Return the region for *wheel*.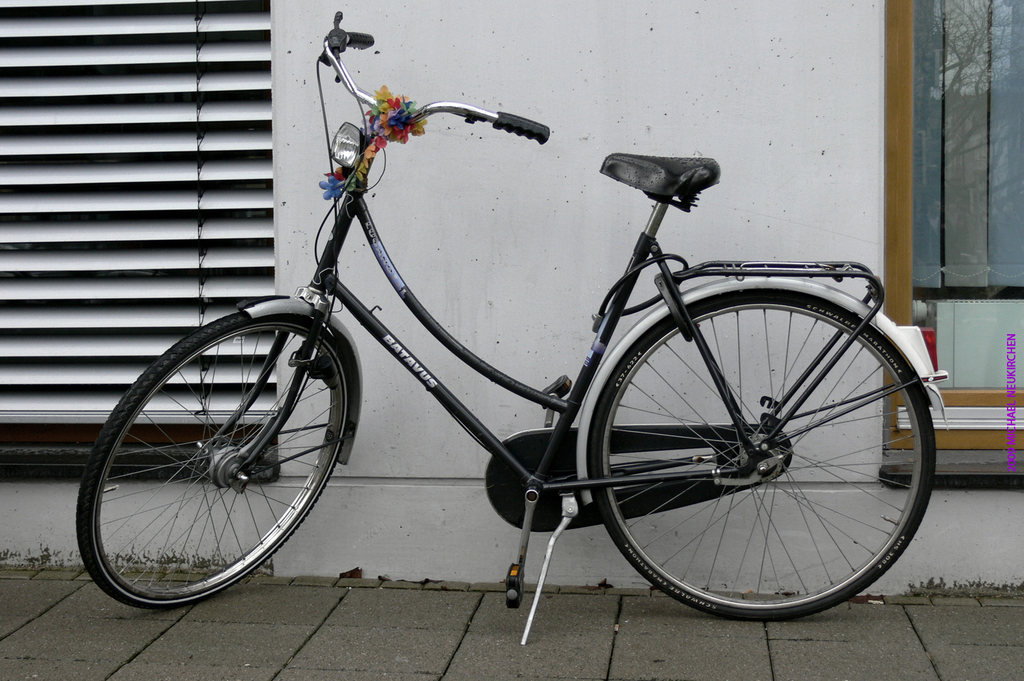
left=76, top=314, right=352, bottom=605.
